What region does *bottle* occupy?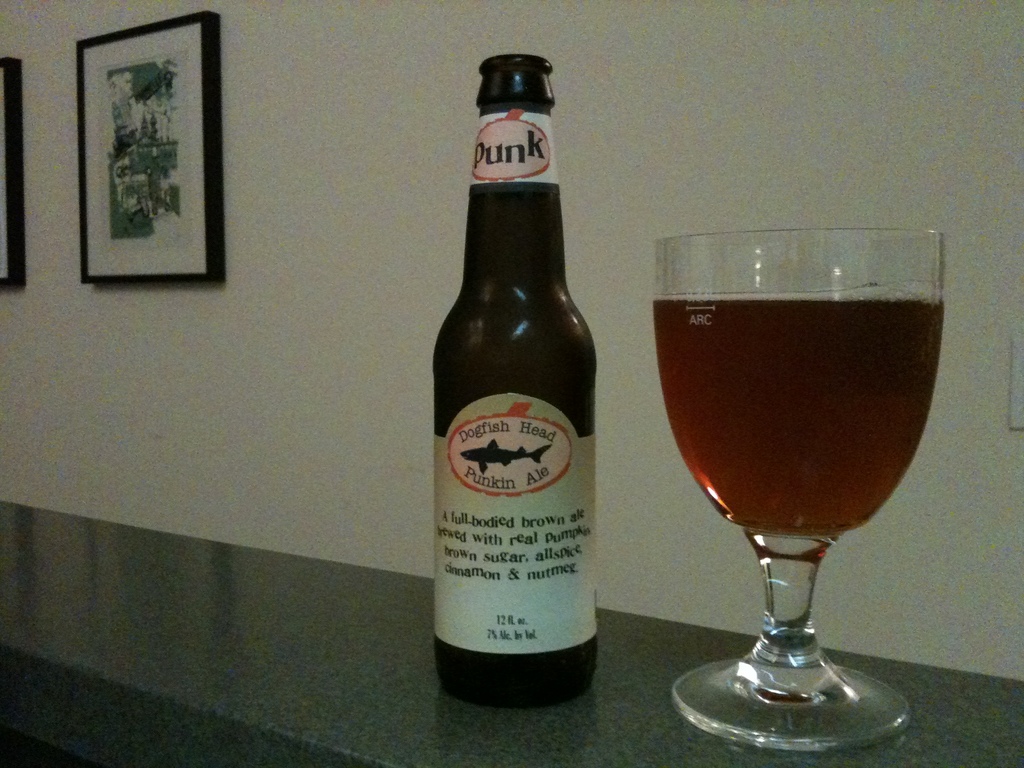
<region>425, 83, 609, 691</region>.
